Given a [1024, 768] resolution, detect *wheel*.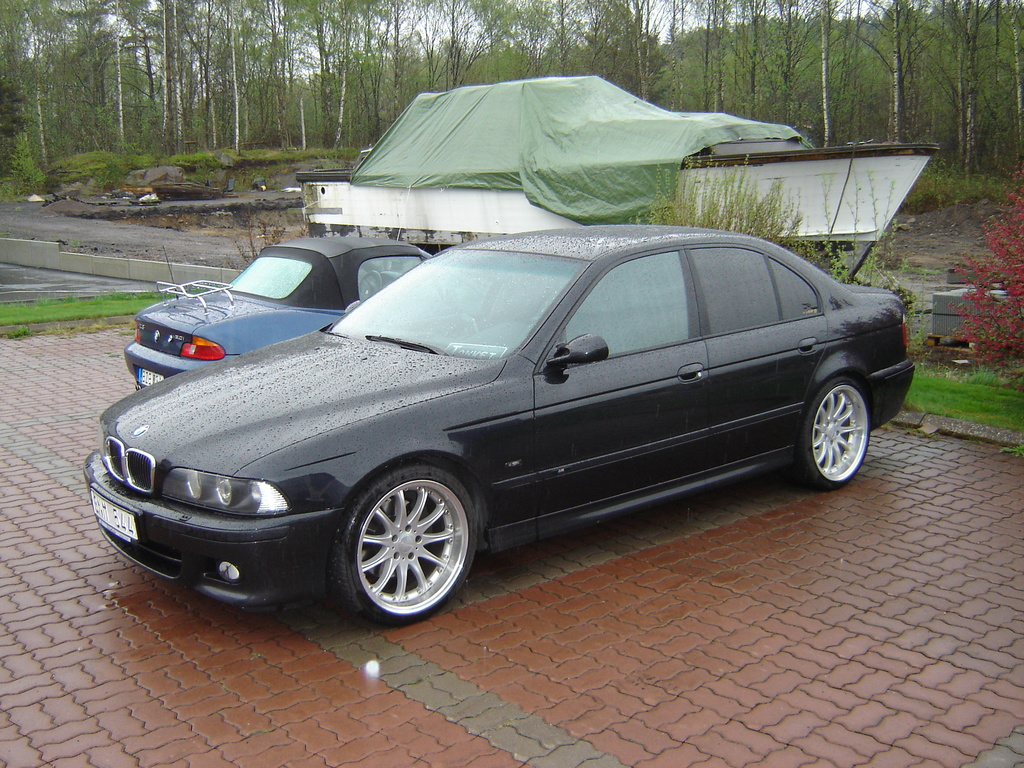
select_region(354, 267, 382, 299).
